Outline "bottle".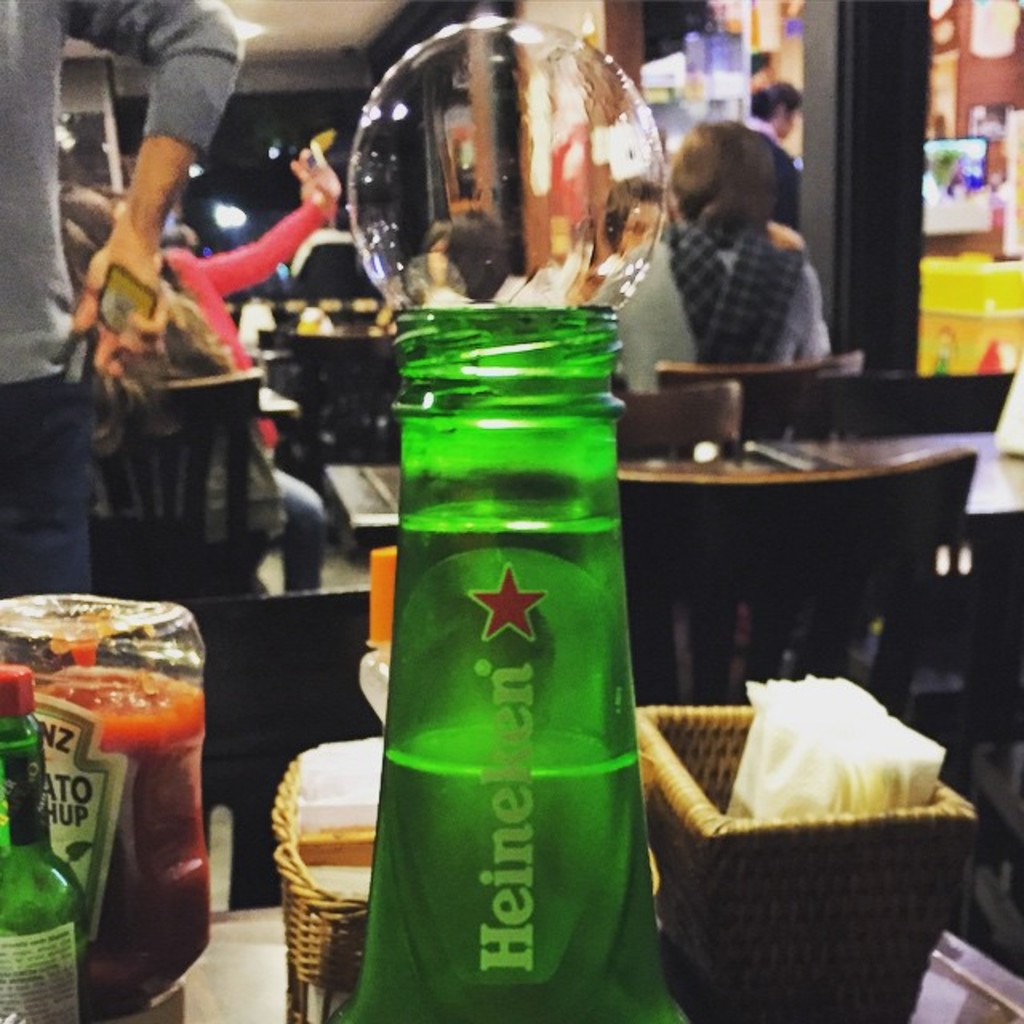
Outline: box(0, 651, 102, 1022).
